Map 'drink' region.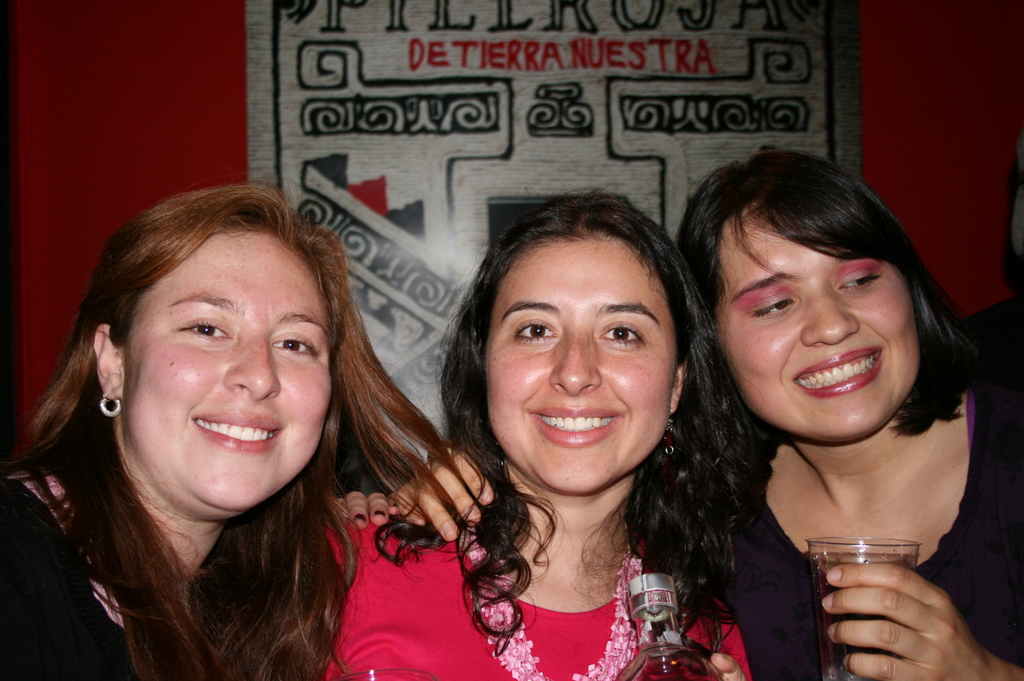
Mapped to [x1=810, y1=554, x2=920, y2=680].
